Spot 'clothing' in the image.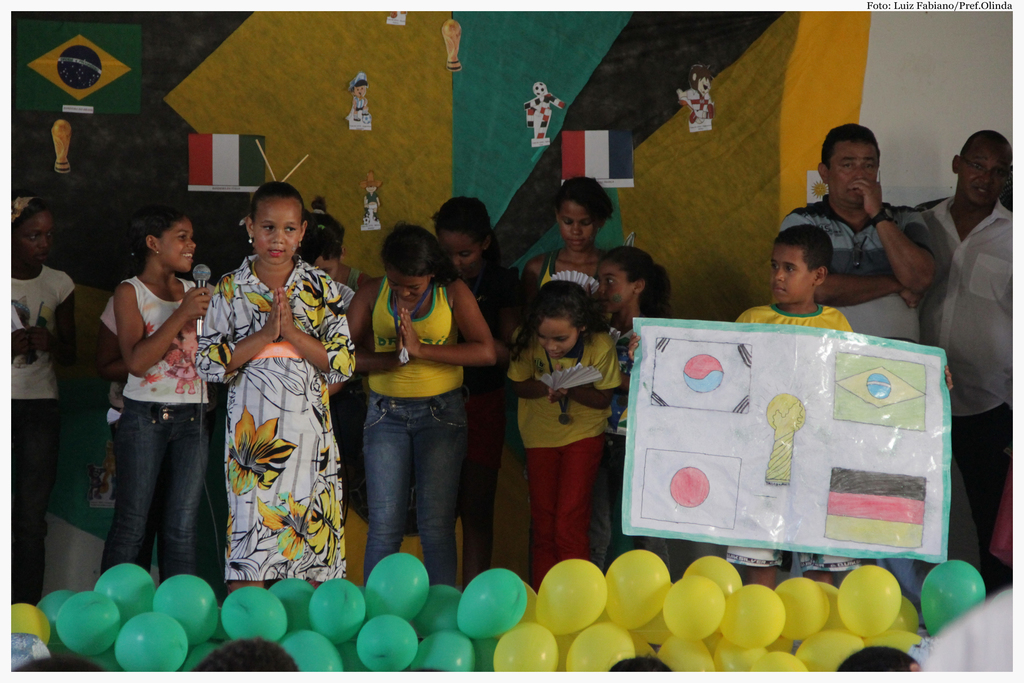
'clothing' found at x1=782, y1=197, x2=982, y2=570.
